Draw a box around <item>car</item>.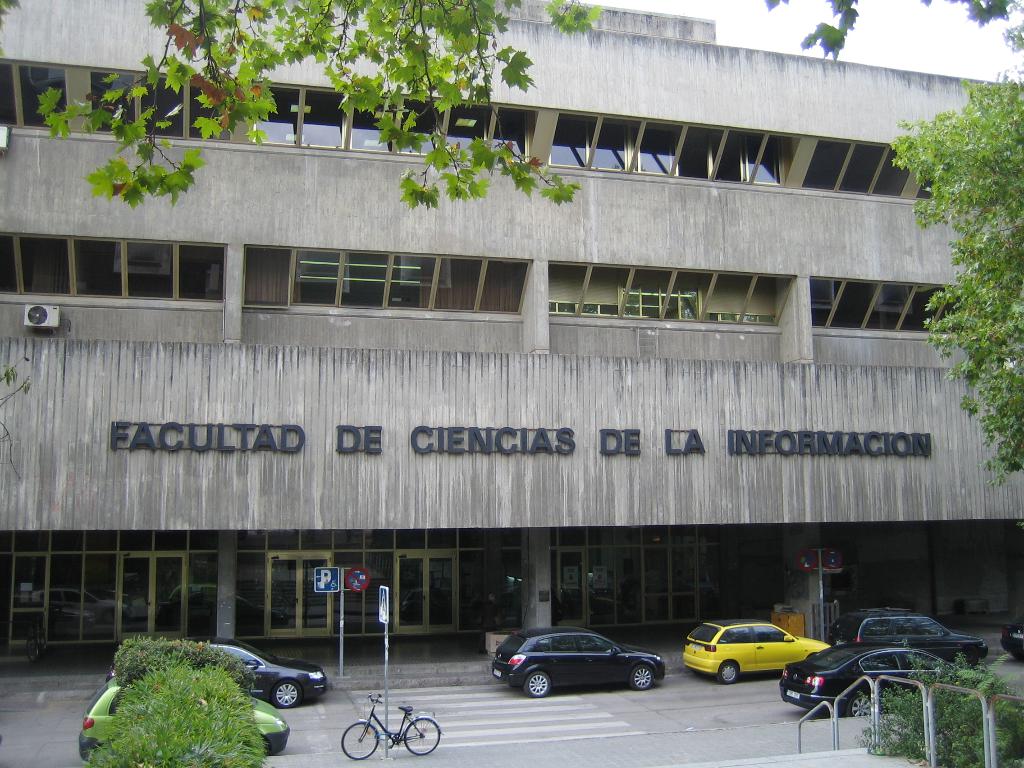
region(109, 637, 329, 705).
